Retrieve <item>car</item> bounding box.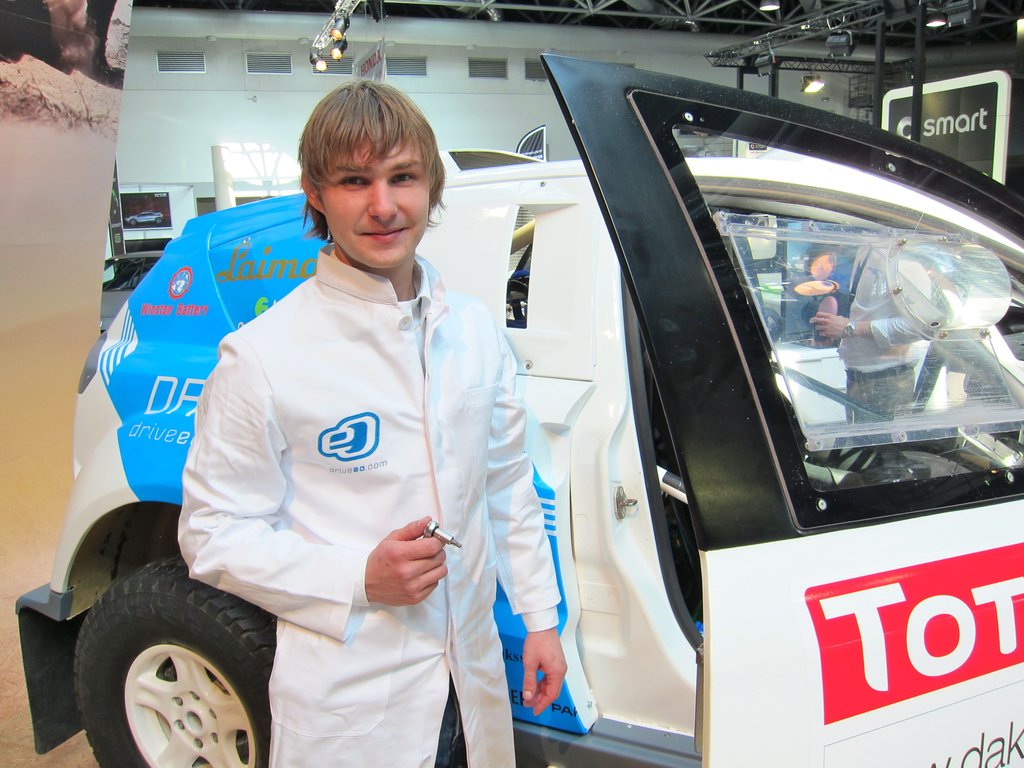
Bounding box: (left=439, top=144, right=550, bottom=172).
